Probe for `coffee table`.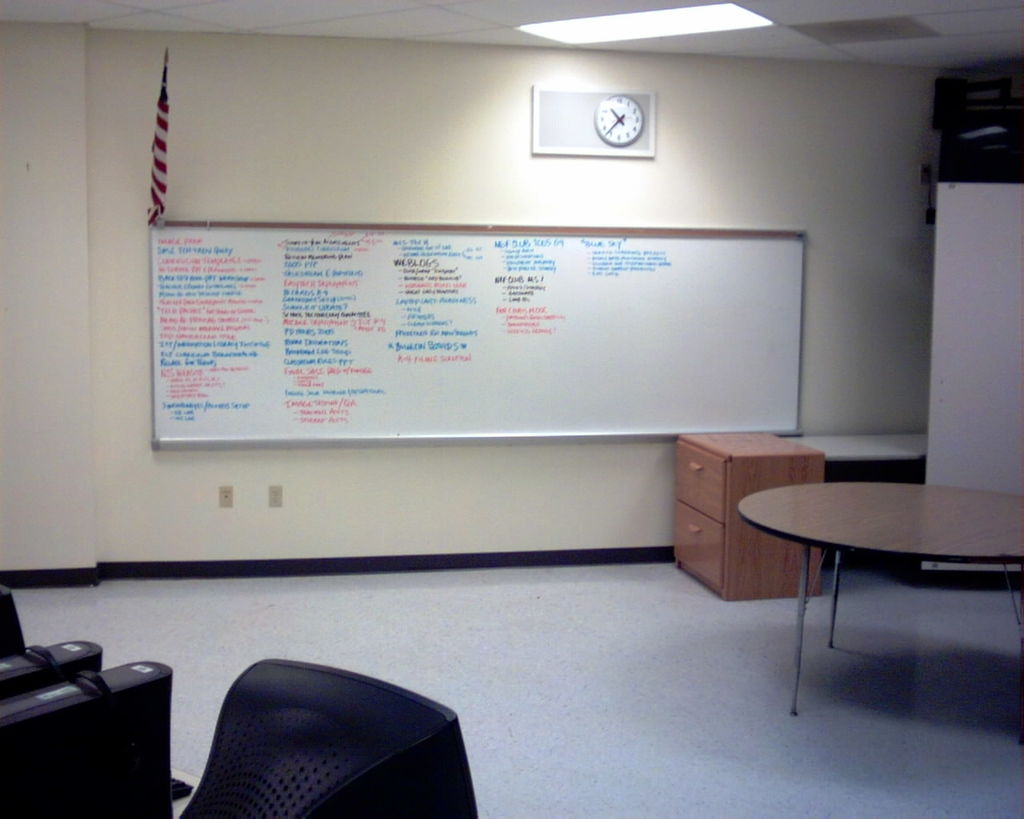
Probe result: 738/466/1006/694.
